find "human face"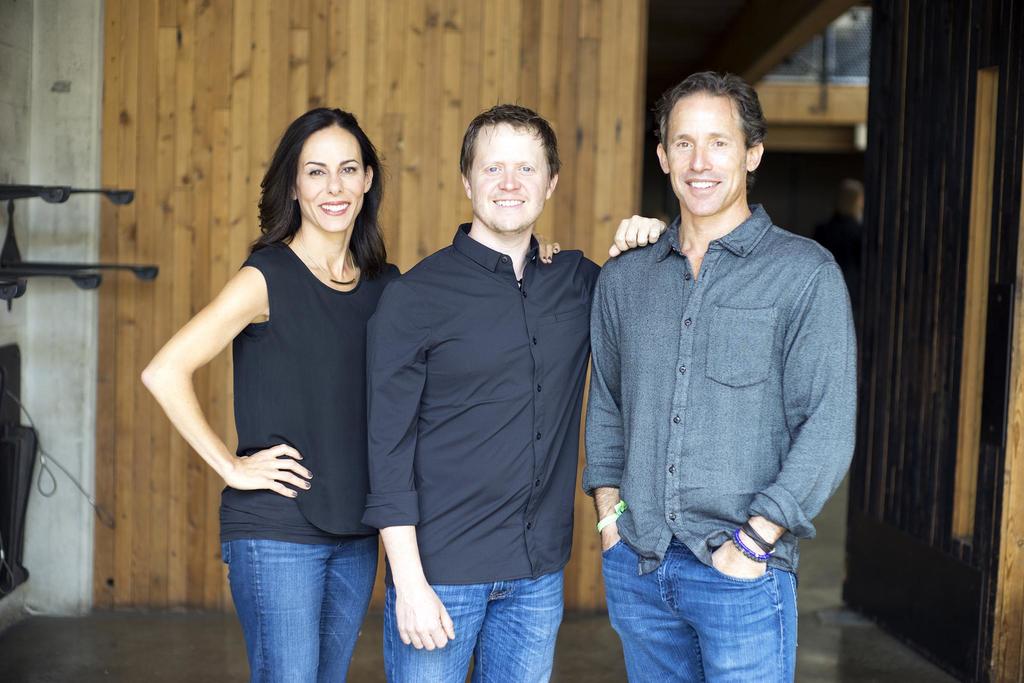
box=[665, 89, 745, 212]
